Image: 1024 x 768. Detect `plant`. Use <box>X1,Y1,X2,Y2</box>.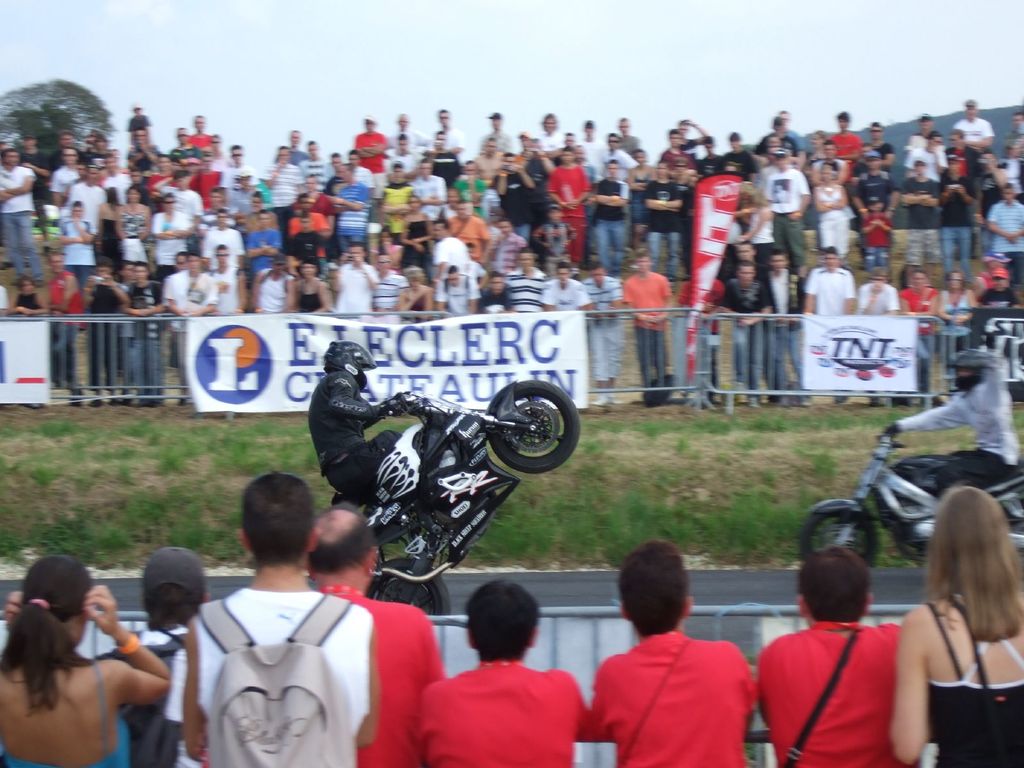
<box>1011,390,1023,442</box>.
